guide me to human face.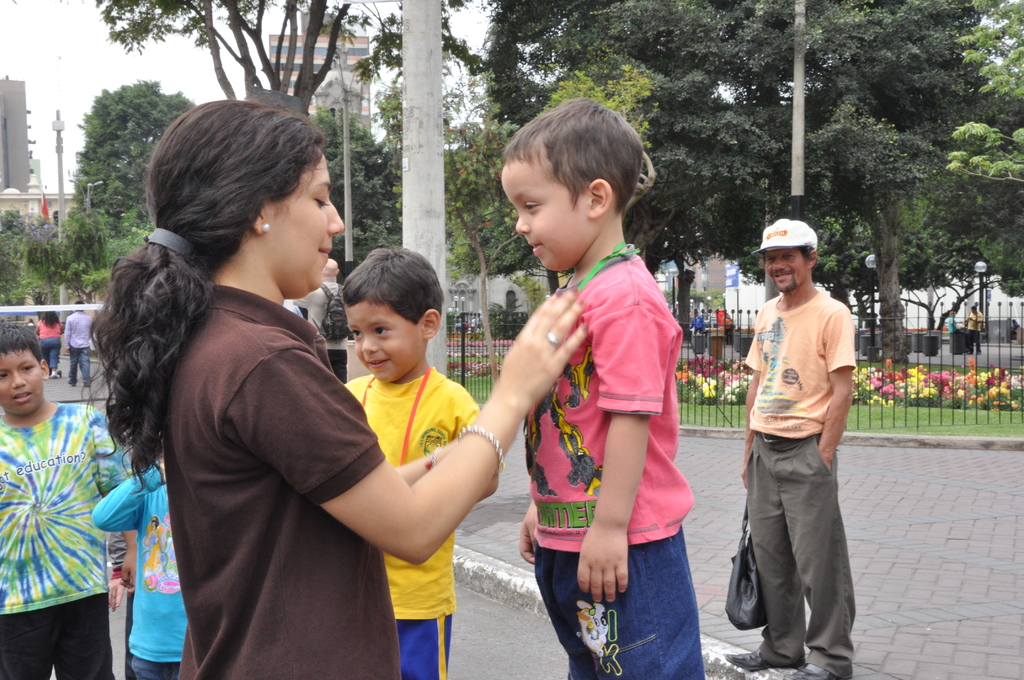
Guidance: bbox=[0, 349, 50, 423].
